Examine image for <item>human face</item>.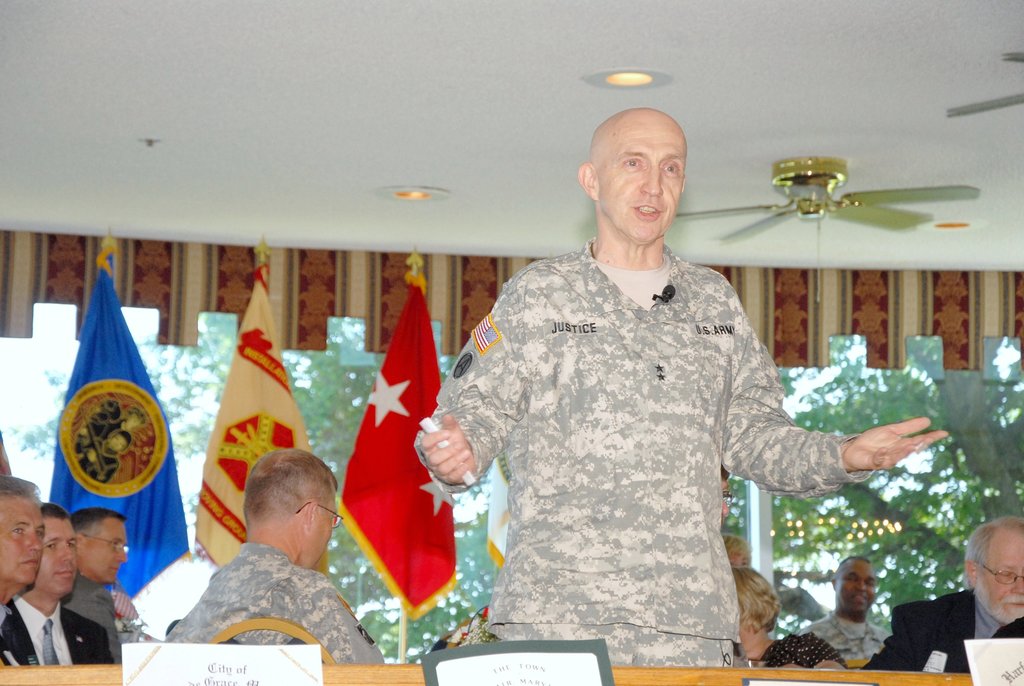
Examination result: l=43, t=519, r=84, b=593.
